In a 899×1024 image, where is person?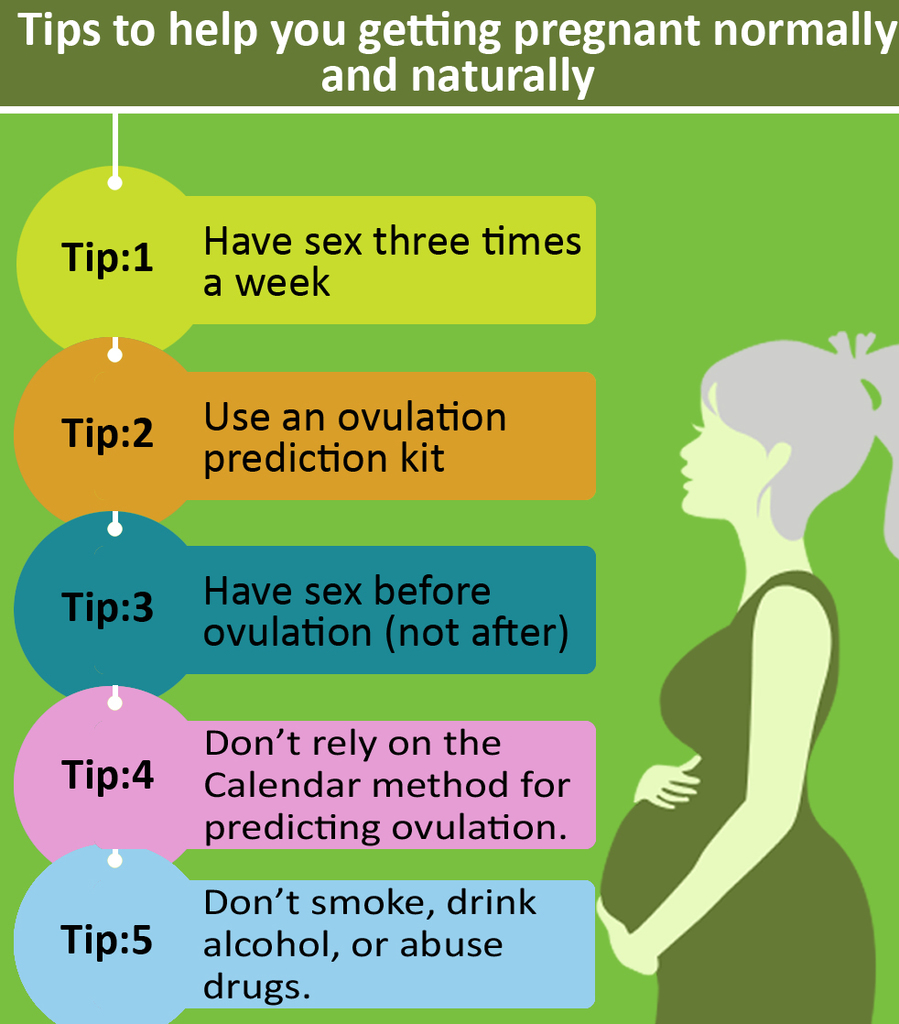
(596,324,898,1023).
